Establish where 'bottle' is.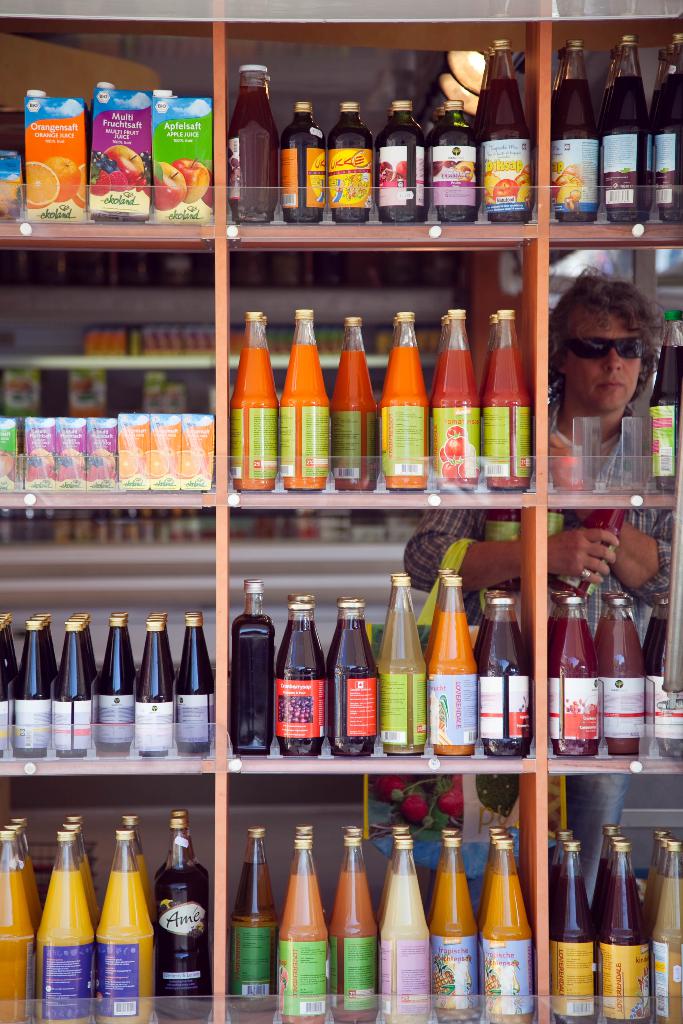
Established at 588 17 657 234.
